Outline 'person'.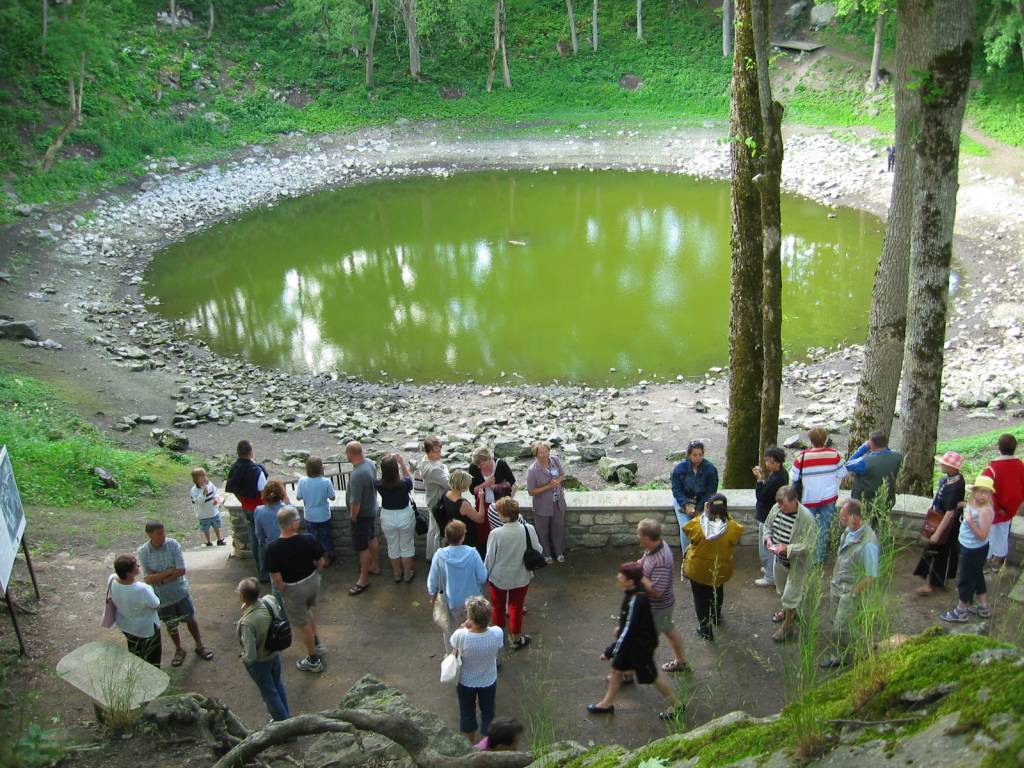
Outline: (237, 578, 288, 729).
